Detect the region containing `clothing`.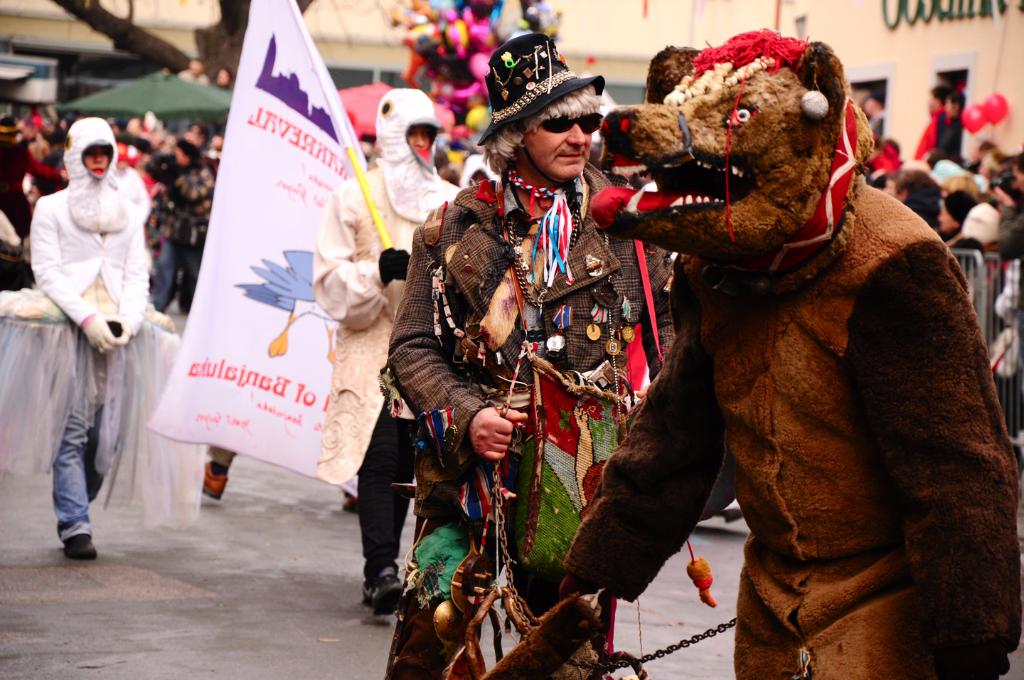
[left=136, top=143, right=216, bottom=304].
